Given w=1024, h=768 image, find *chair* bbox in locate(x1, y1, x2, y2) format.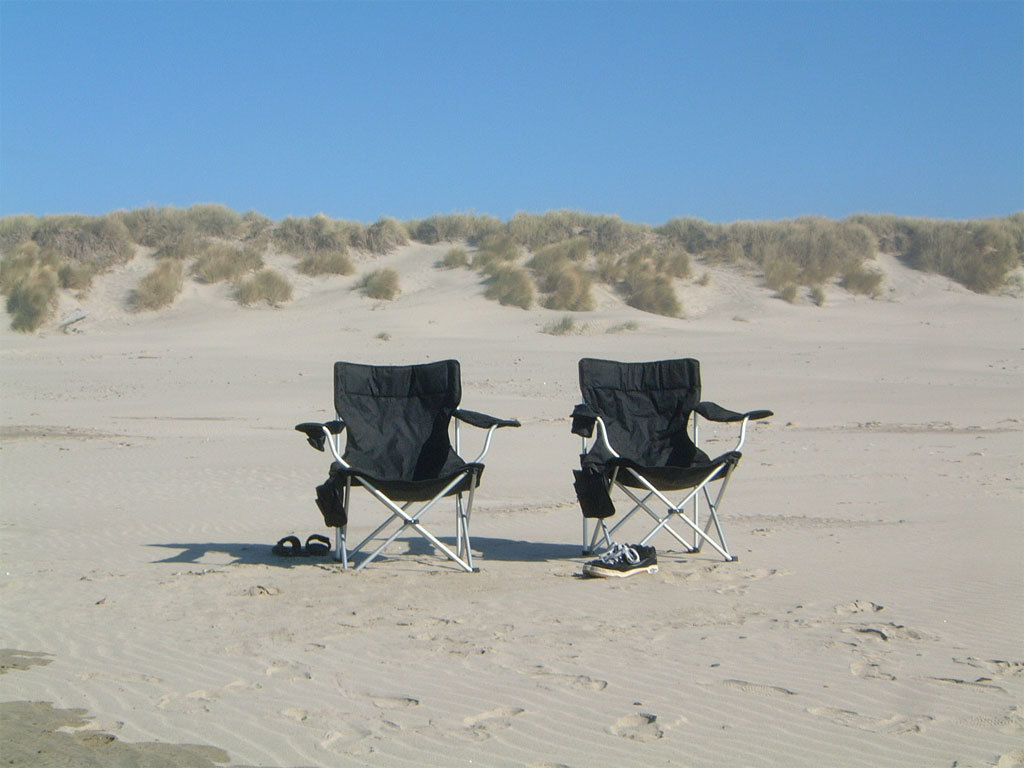
locate(577, 352, 779, 555).
